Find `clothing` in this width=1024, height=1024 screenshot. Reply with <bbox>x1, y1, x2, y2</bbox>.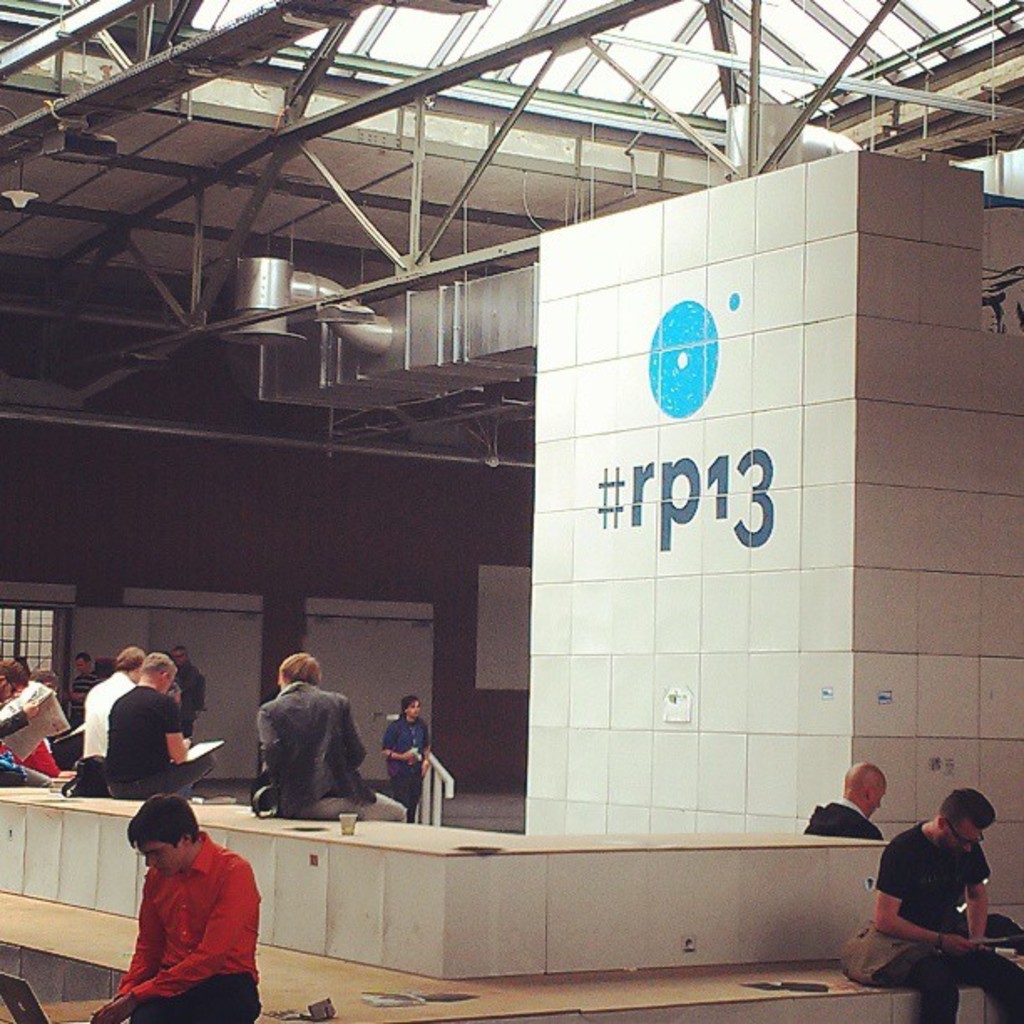
<bbox>796, 795, 883, 847</bbox>.
